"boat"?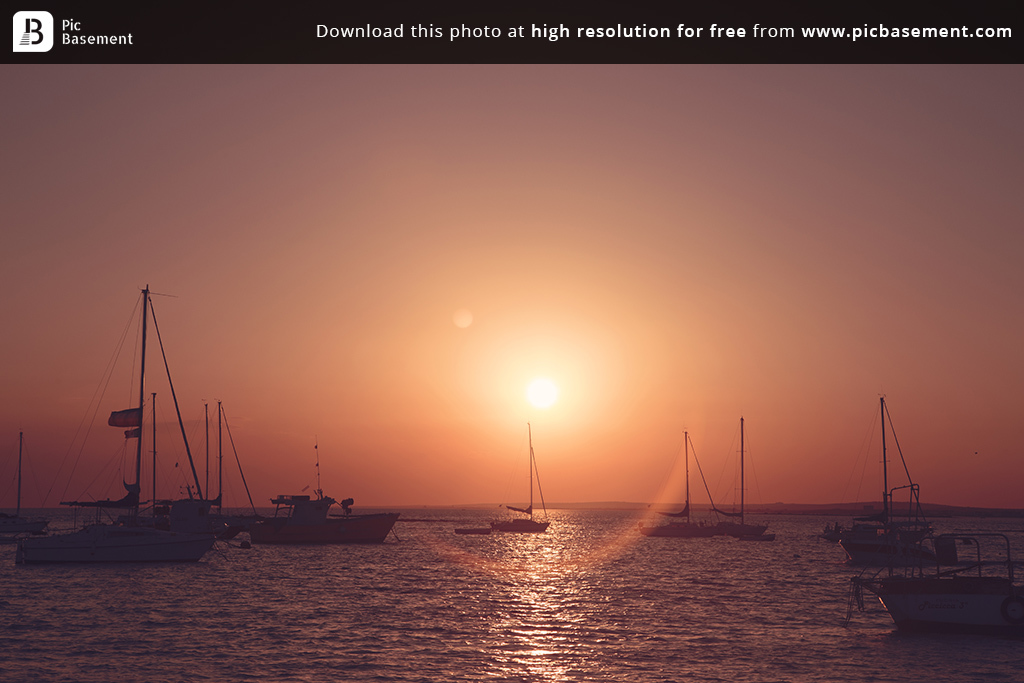
<bbox>28, 294, 192, 569</bbox>
